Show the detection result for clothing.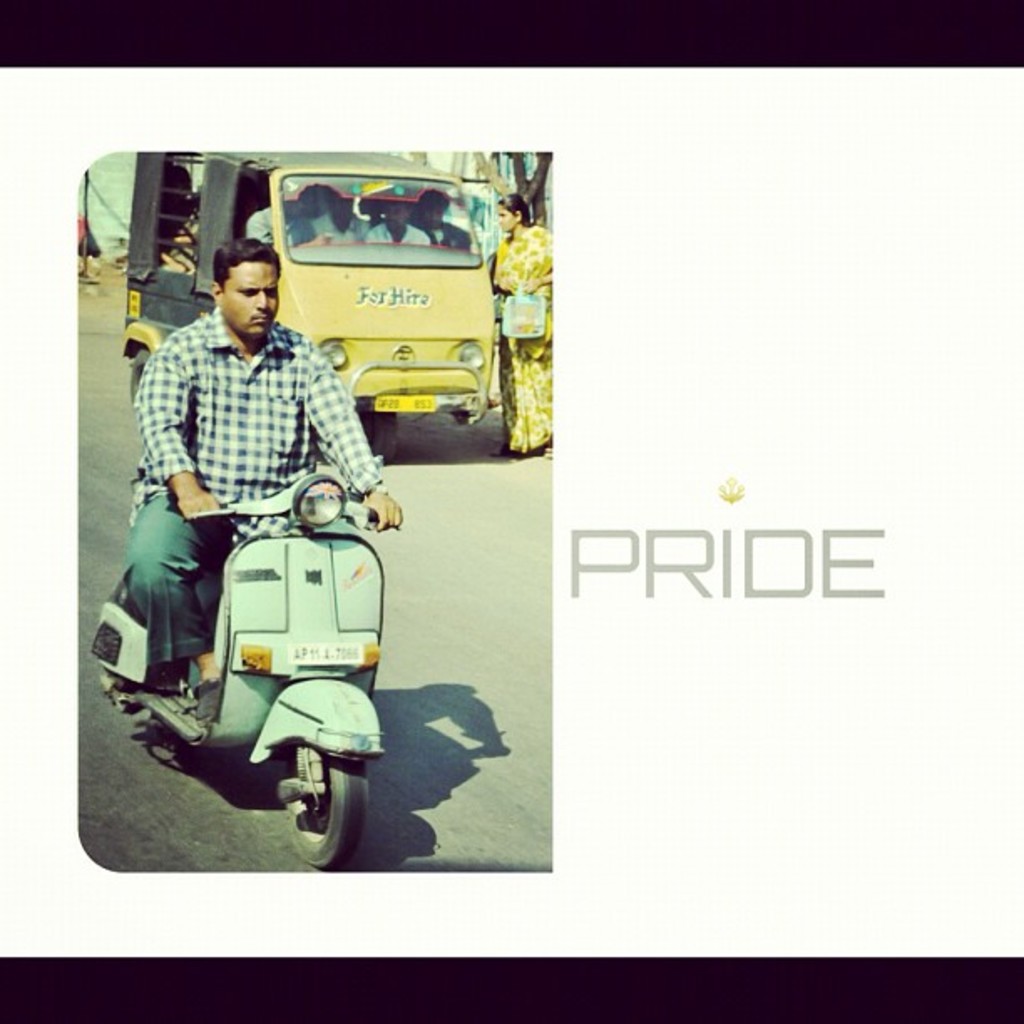
{"left": 248, "top": 207, "right": 315, "bottom": 244}.
